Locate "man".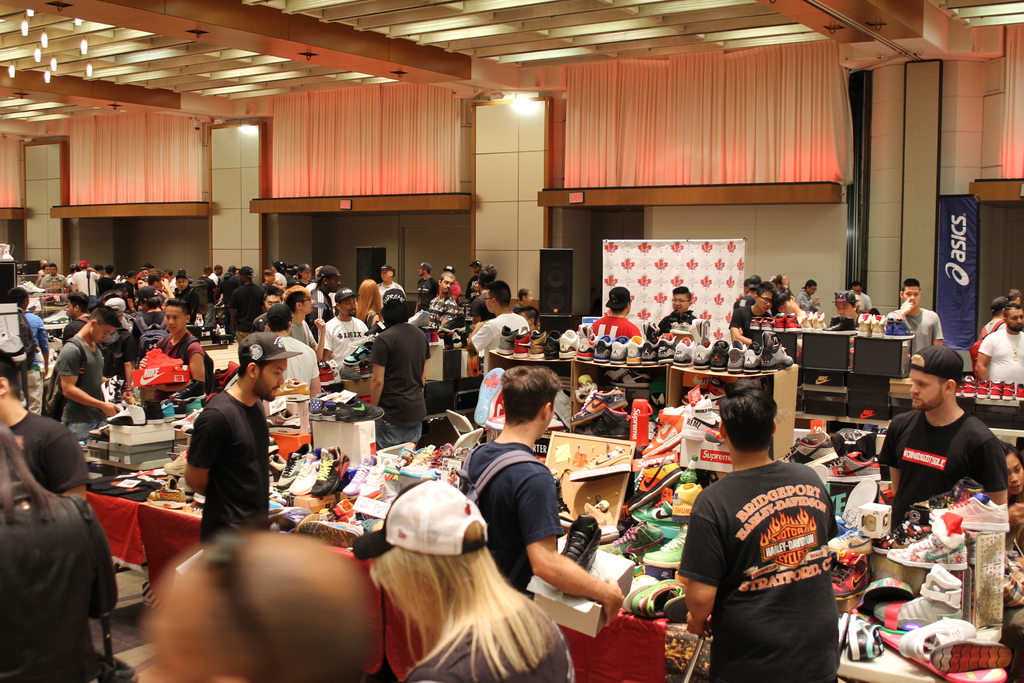
Bounding box: [x1=889, y1=279, x2=943, y2=356].
